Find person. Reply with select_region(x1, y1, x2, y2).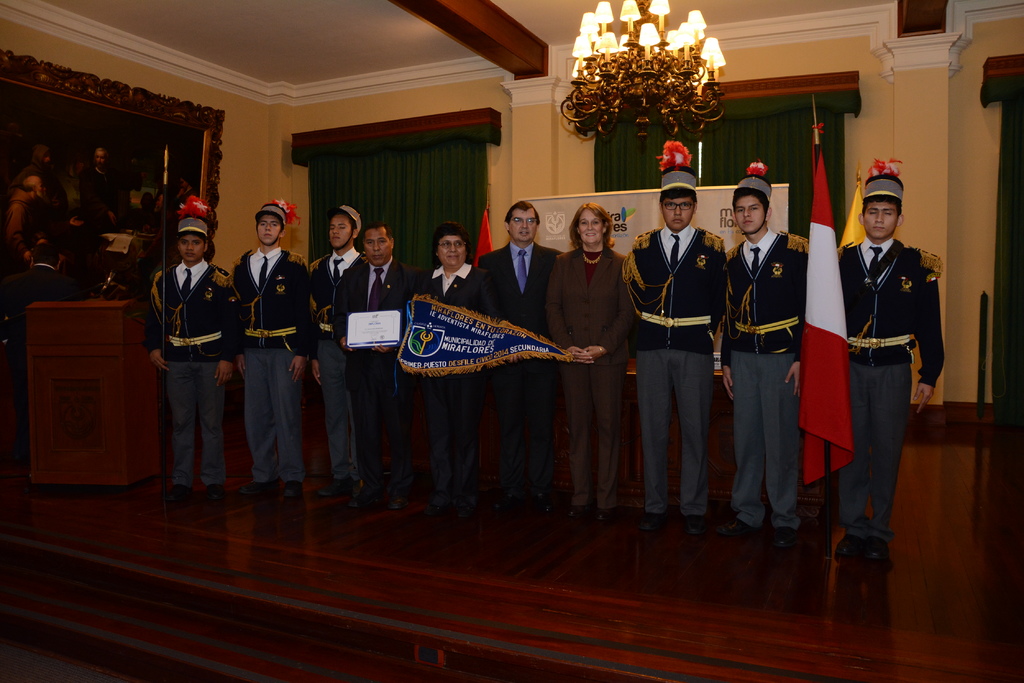
select_region(422, 227, 496, 510).
